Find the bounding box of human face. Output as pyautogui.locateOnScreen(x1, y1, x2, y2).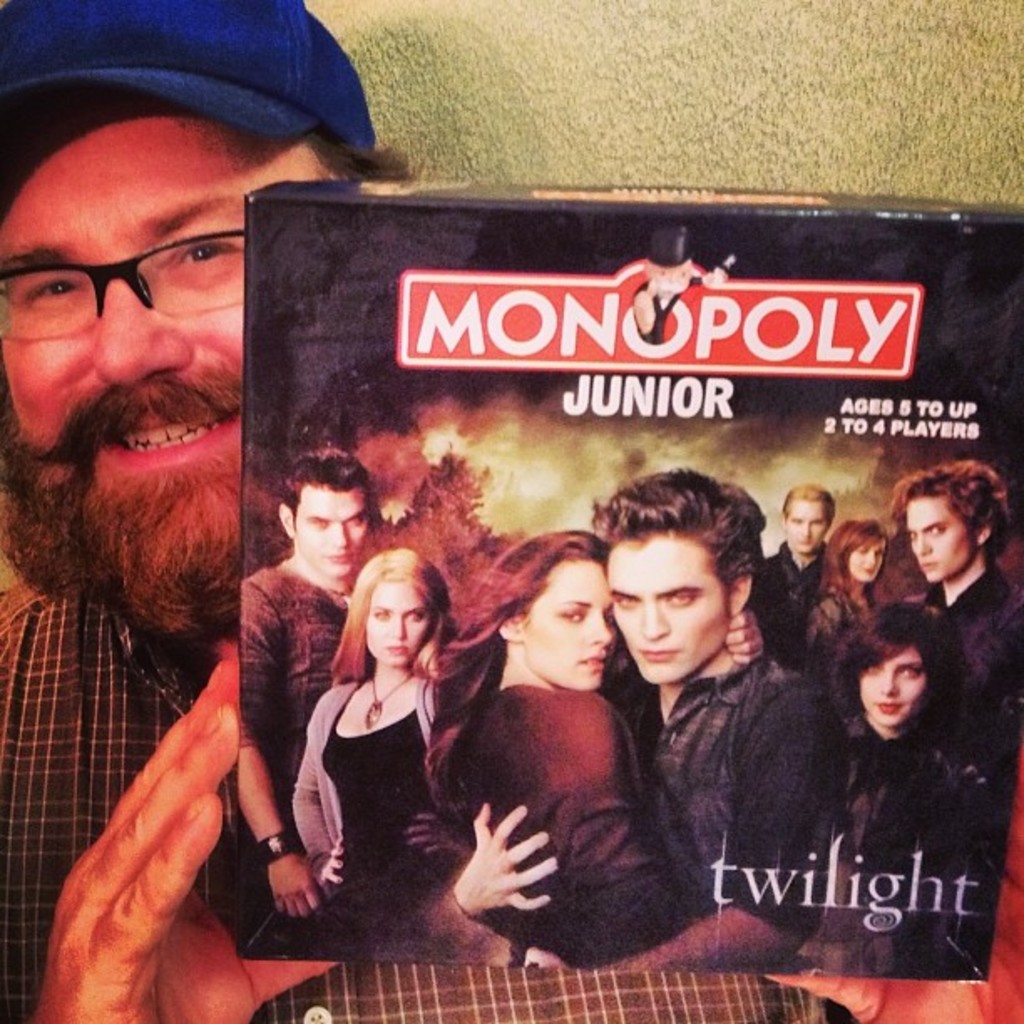
pyautogui.locateOnScreen(599, 542, 704, 684).
